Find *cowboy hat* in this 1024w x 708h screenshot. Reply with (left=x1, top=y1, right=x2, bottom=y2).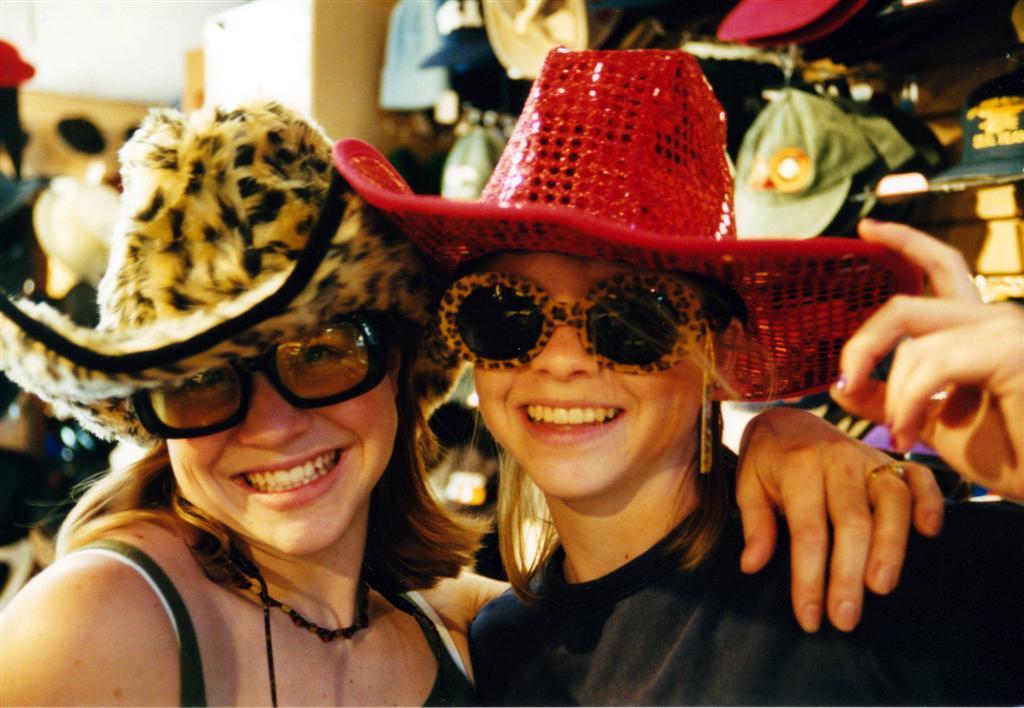
(left=0, top=93, right=420, bottom=451).
